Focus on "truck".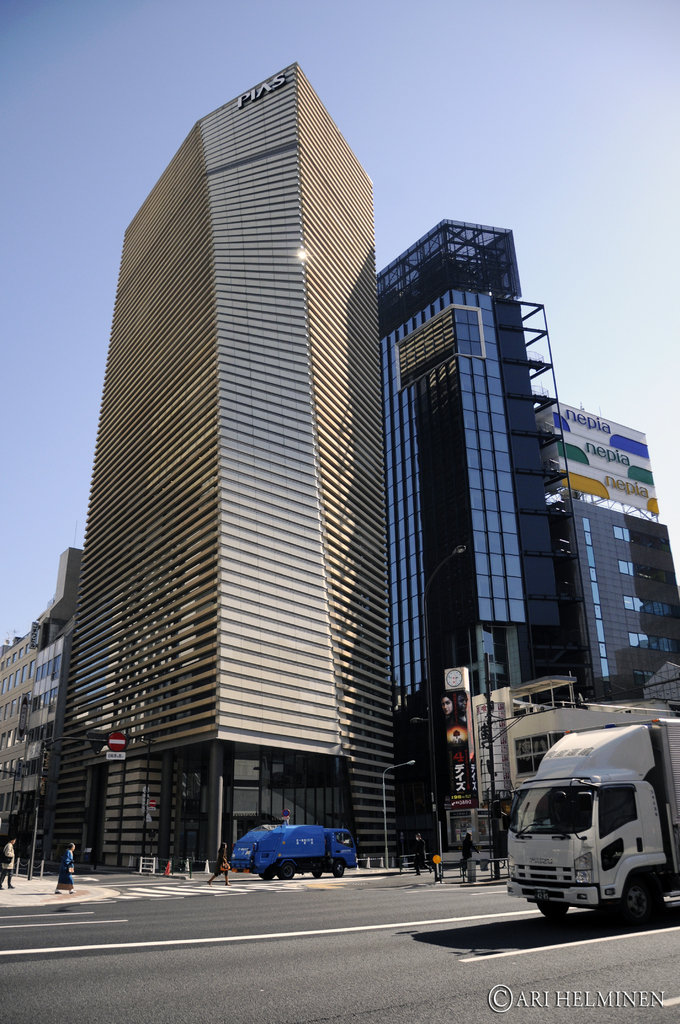
Focused at x1=505, y1=724, x2=668, y2=940.
